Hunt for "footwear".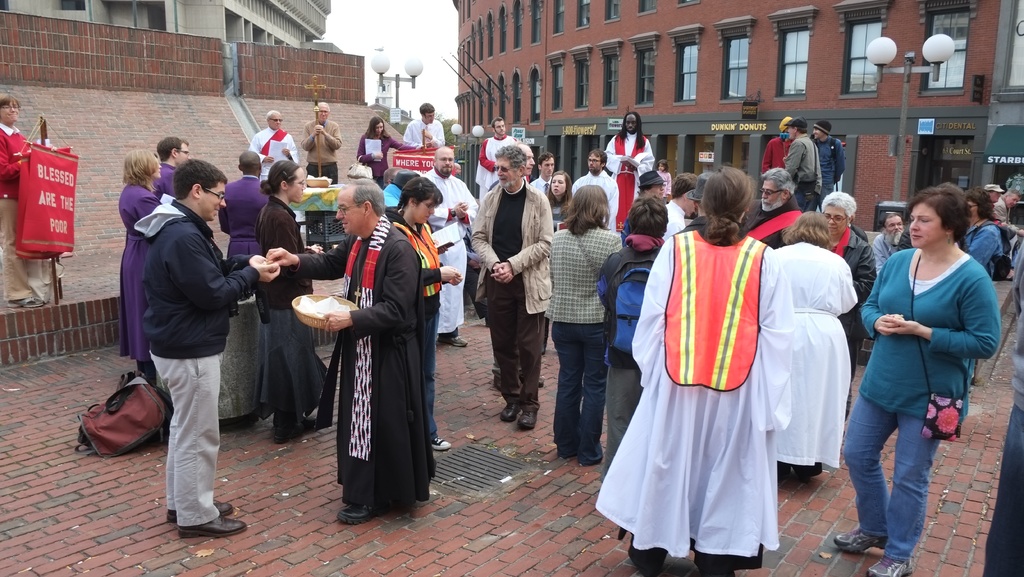
Hunted down at 521 372 542 387.
